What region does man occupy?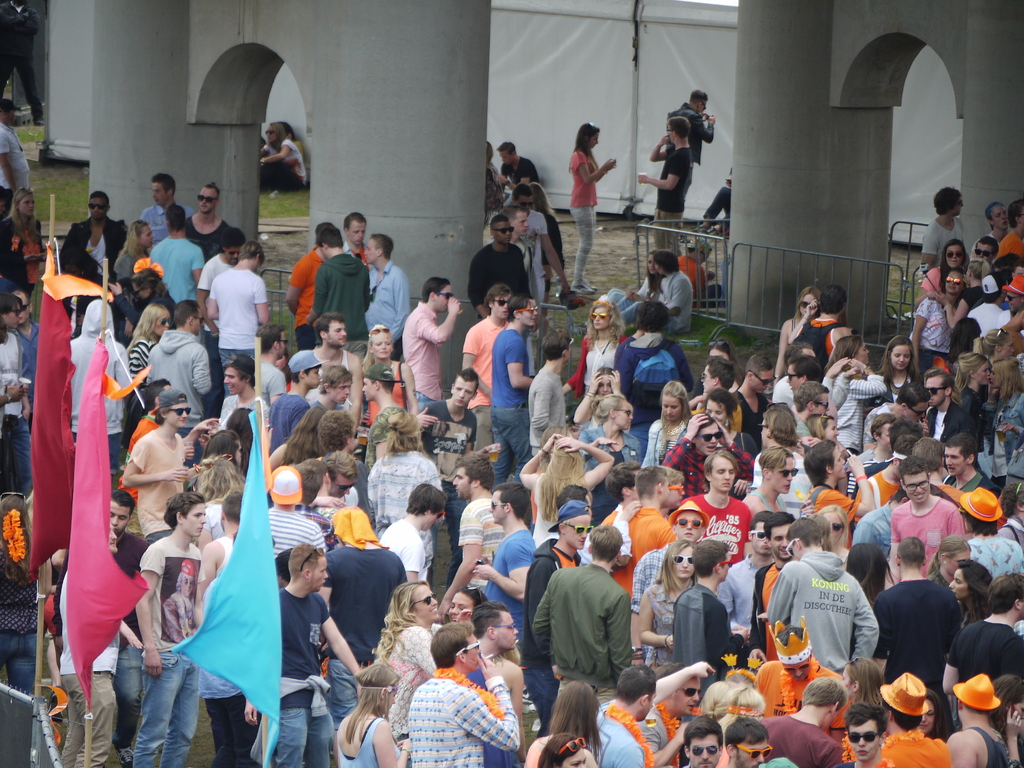
[184, 182, 242, 257].
